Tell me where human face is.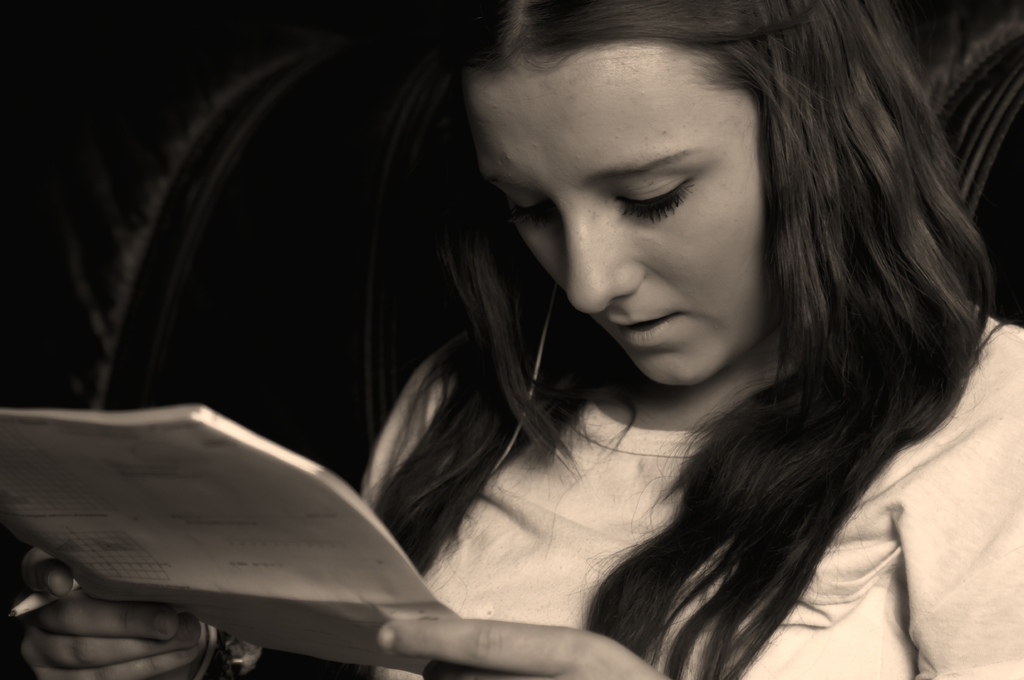
human face is at locate(460, 32, 758, 386).
